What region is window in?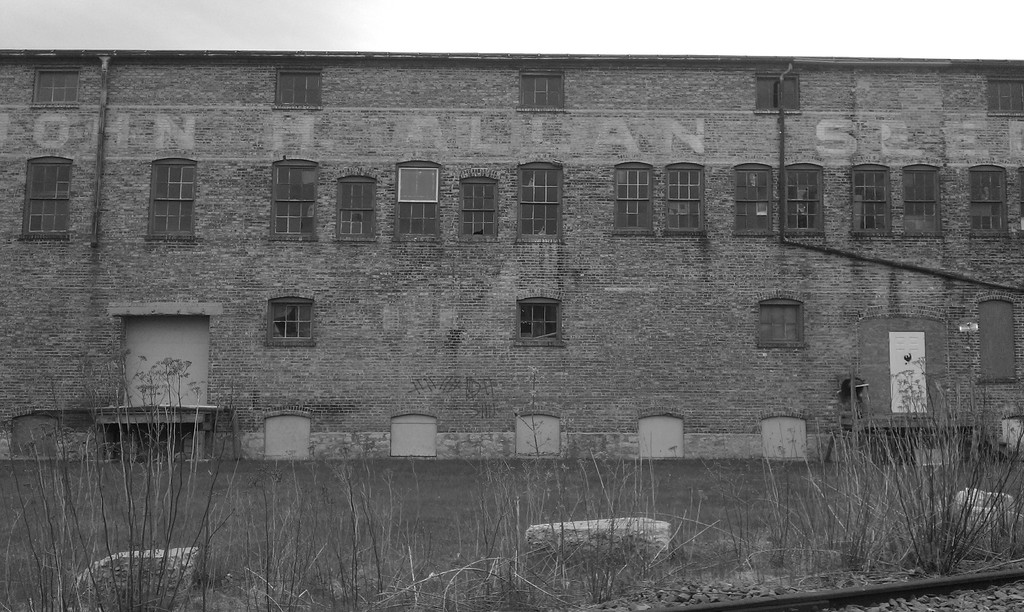
region(147, 159, 195, 241).
